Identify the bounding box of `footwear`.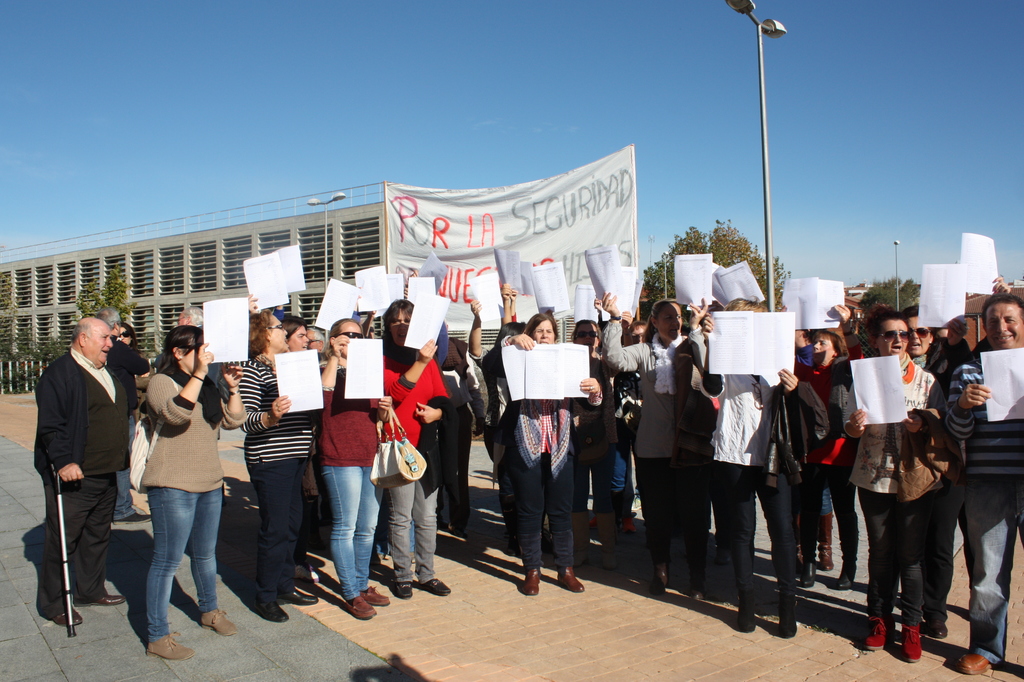
bbox=(346, 594, 378, 619).
